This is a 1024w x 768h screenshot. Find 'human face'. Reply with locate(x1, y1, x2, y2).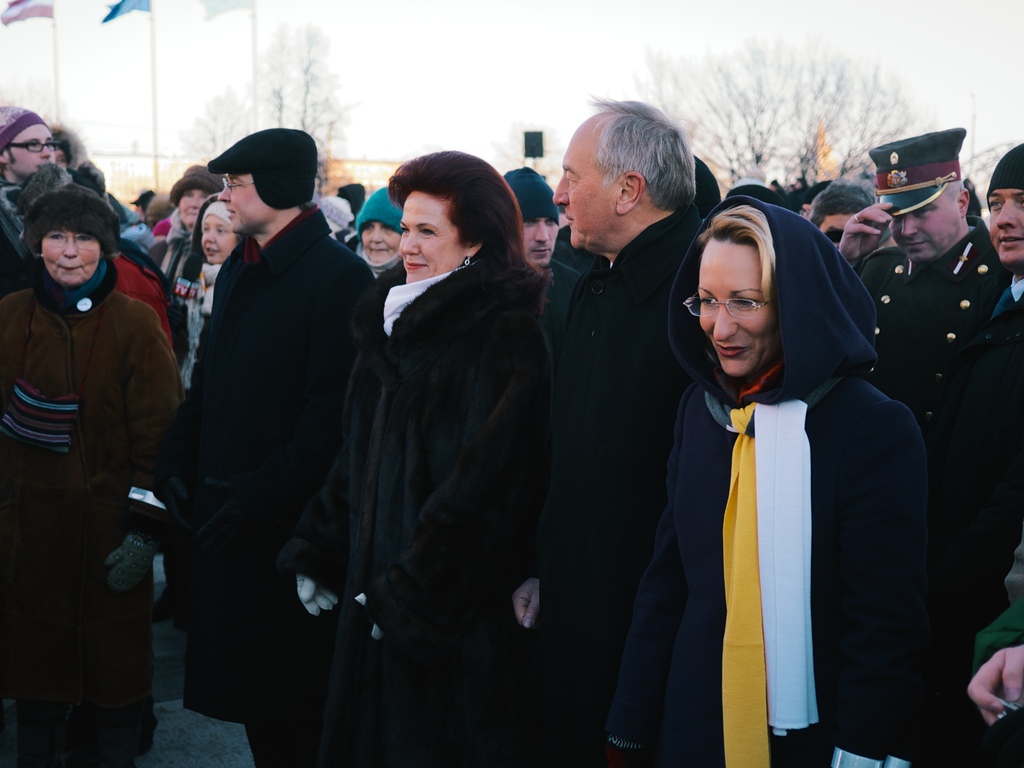
locate(361, 220, 398, 269).
